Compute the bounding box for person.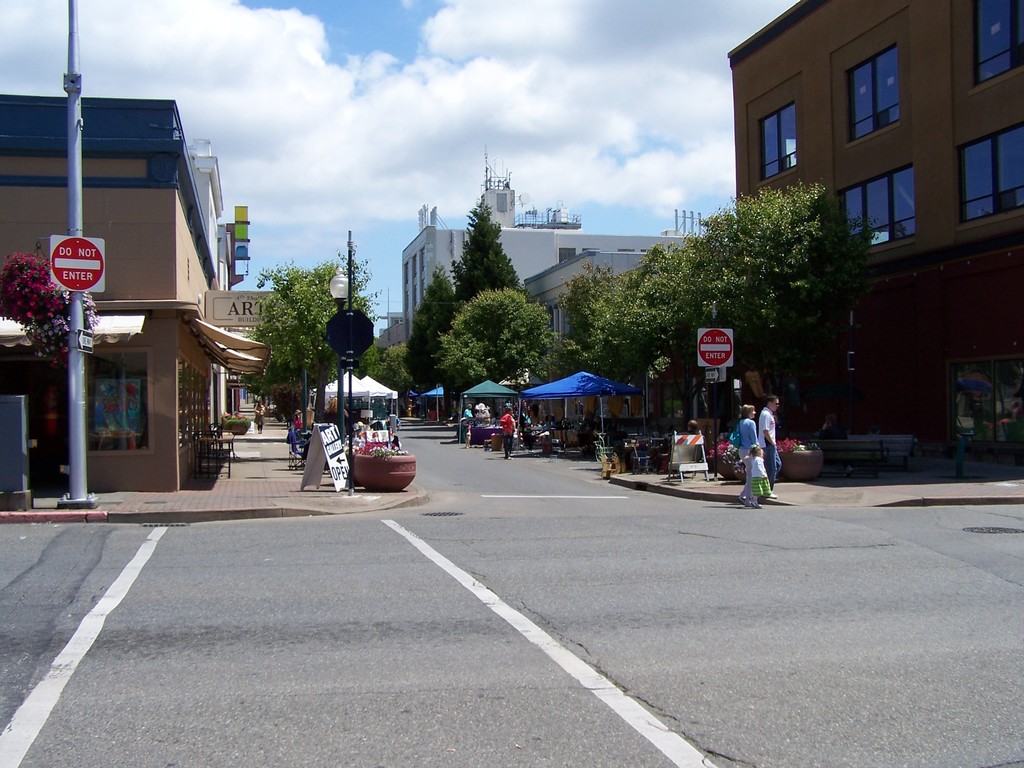
<region>252, 399, 267, 434</region>.
